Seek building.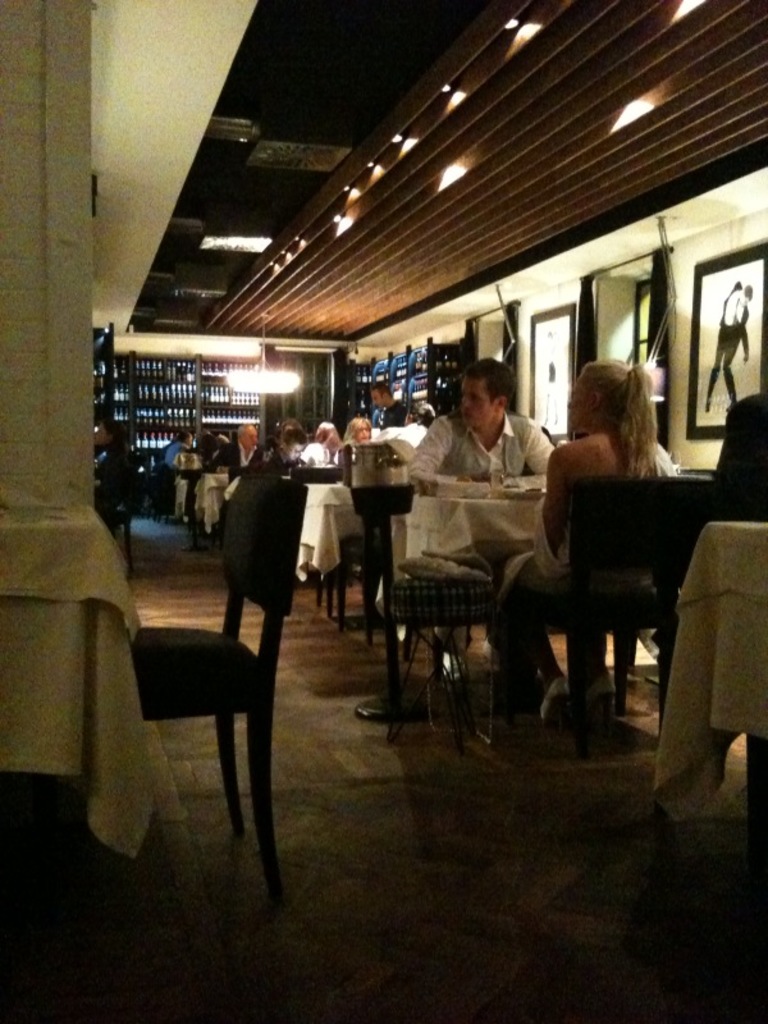
x1=0 y1=0 x2=767 y2=1023.
